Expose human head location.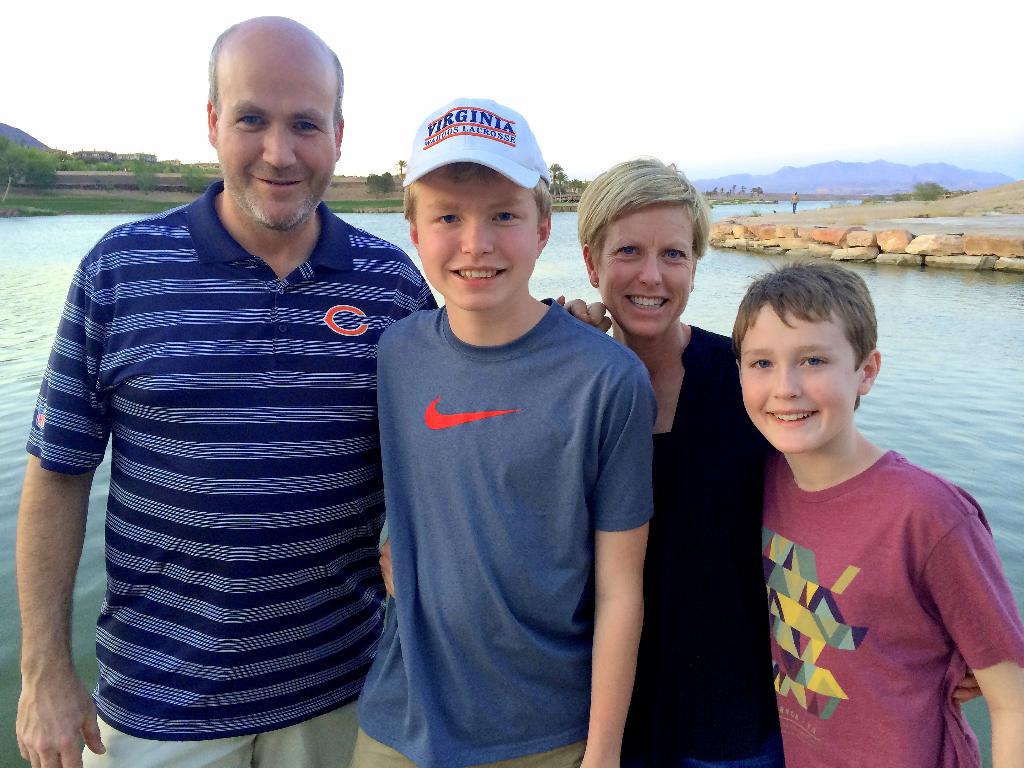
Exposed at box(575, 156, 710, 344).
